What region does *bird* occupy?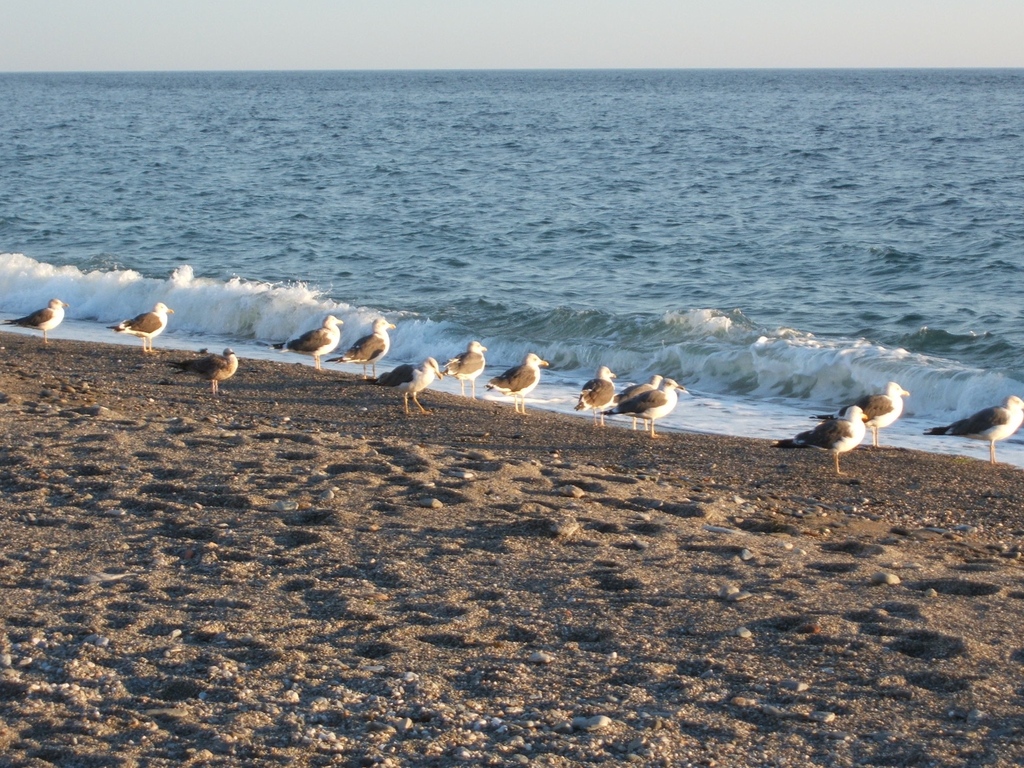
left=324, top=312, right=394, bottom=380.
